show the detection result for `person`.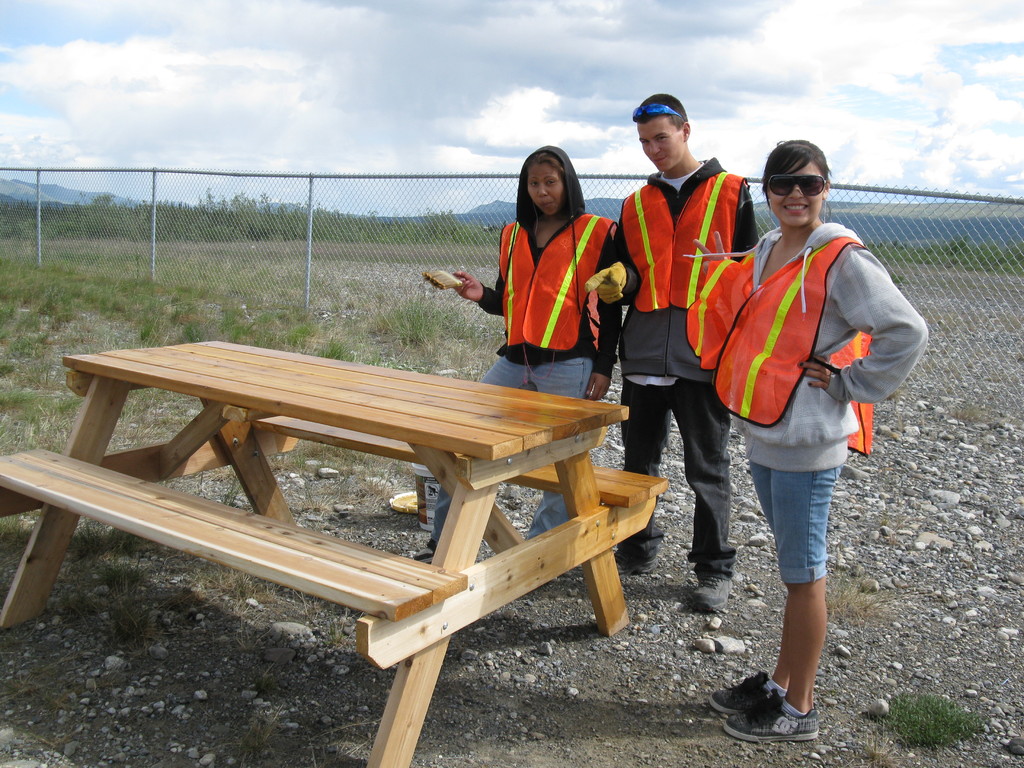
695:137:927:735.
